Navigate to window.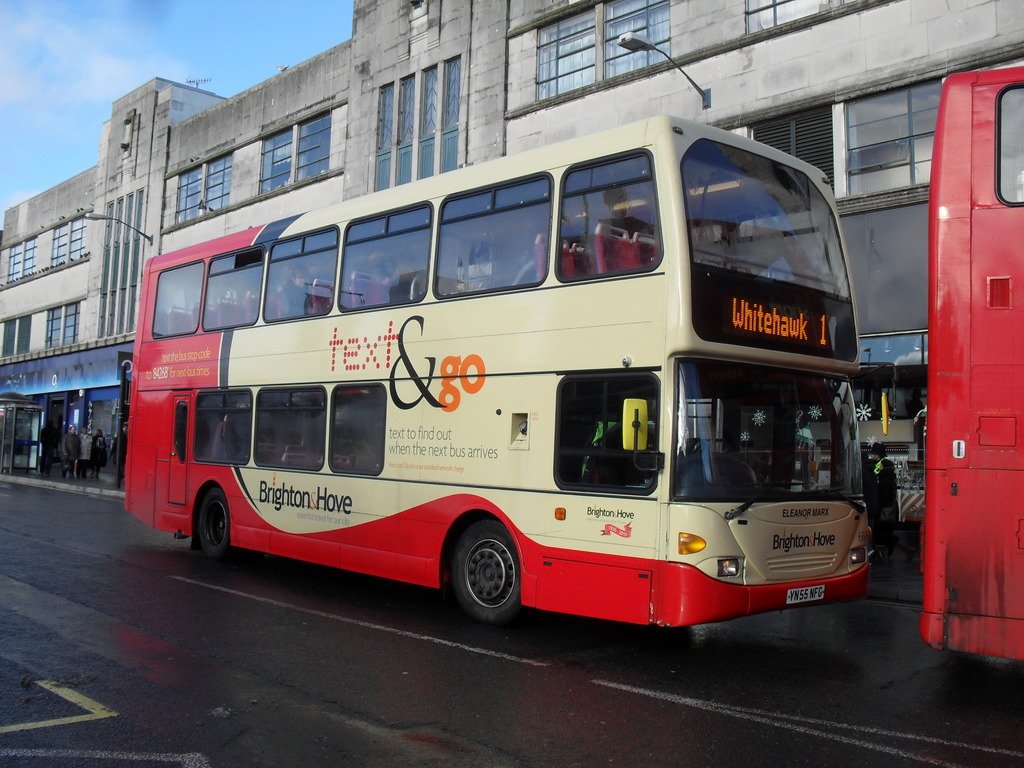
Navigation target: select_region(534, 0, 670, 103).
